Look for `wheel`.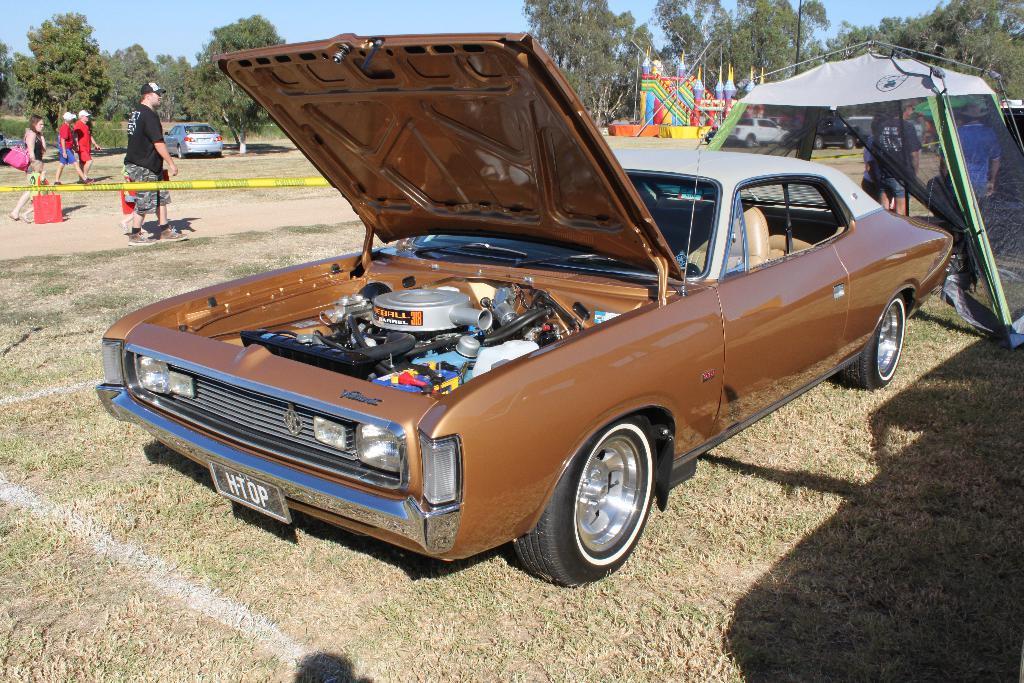
Found: detection(744, 134, 753, 147).
